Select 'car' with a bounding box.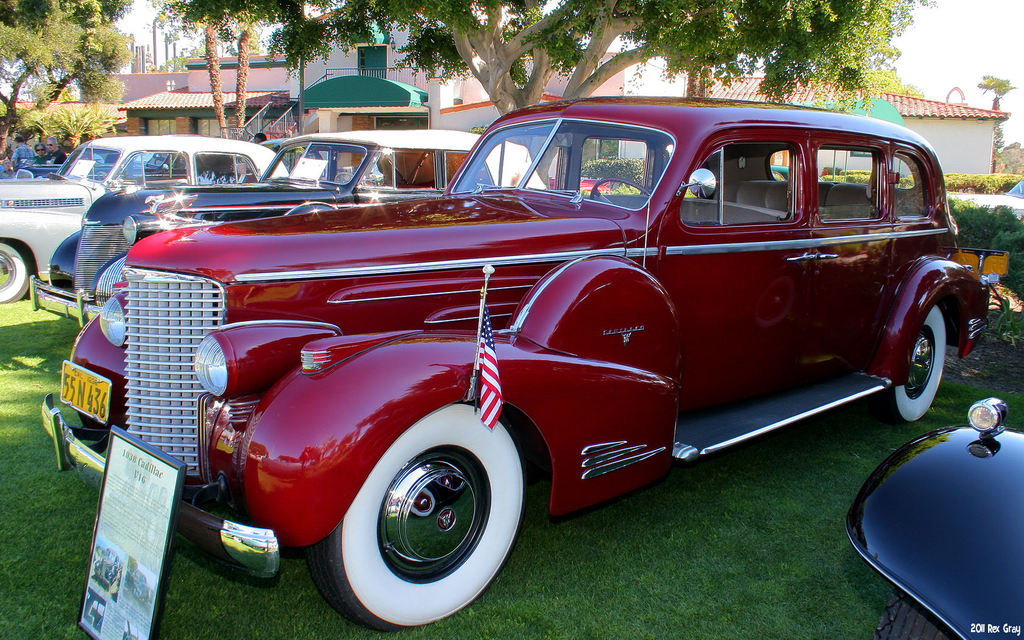
(x1=0, y1=129, x2=301, y2=301).
